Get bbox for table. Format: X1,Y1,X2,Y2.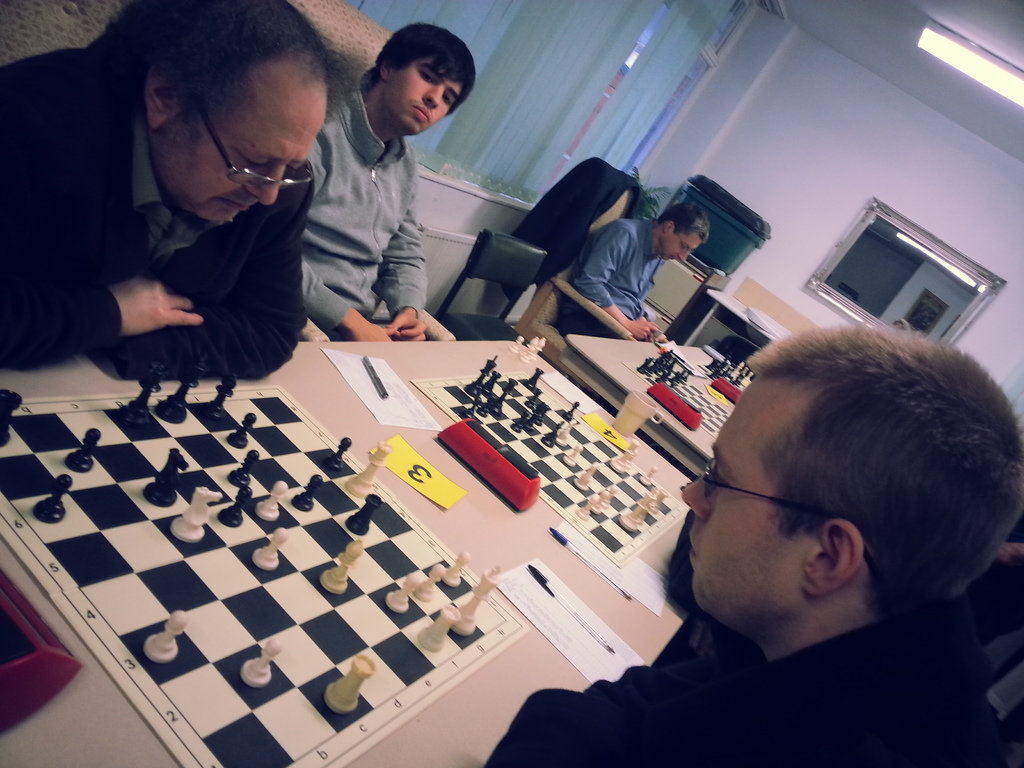
564,331,759,495.
